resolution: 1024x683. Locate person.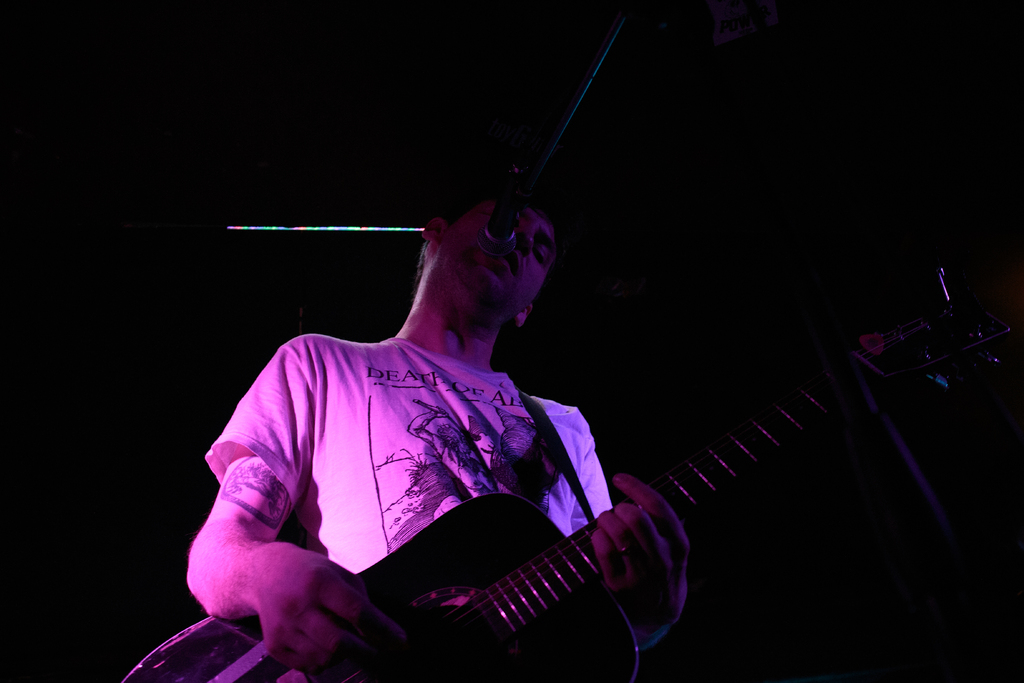
<box>188,122,738,680</box>.
